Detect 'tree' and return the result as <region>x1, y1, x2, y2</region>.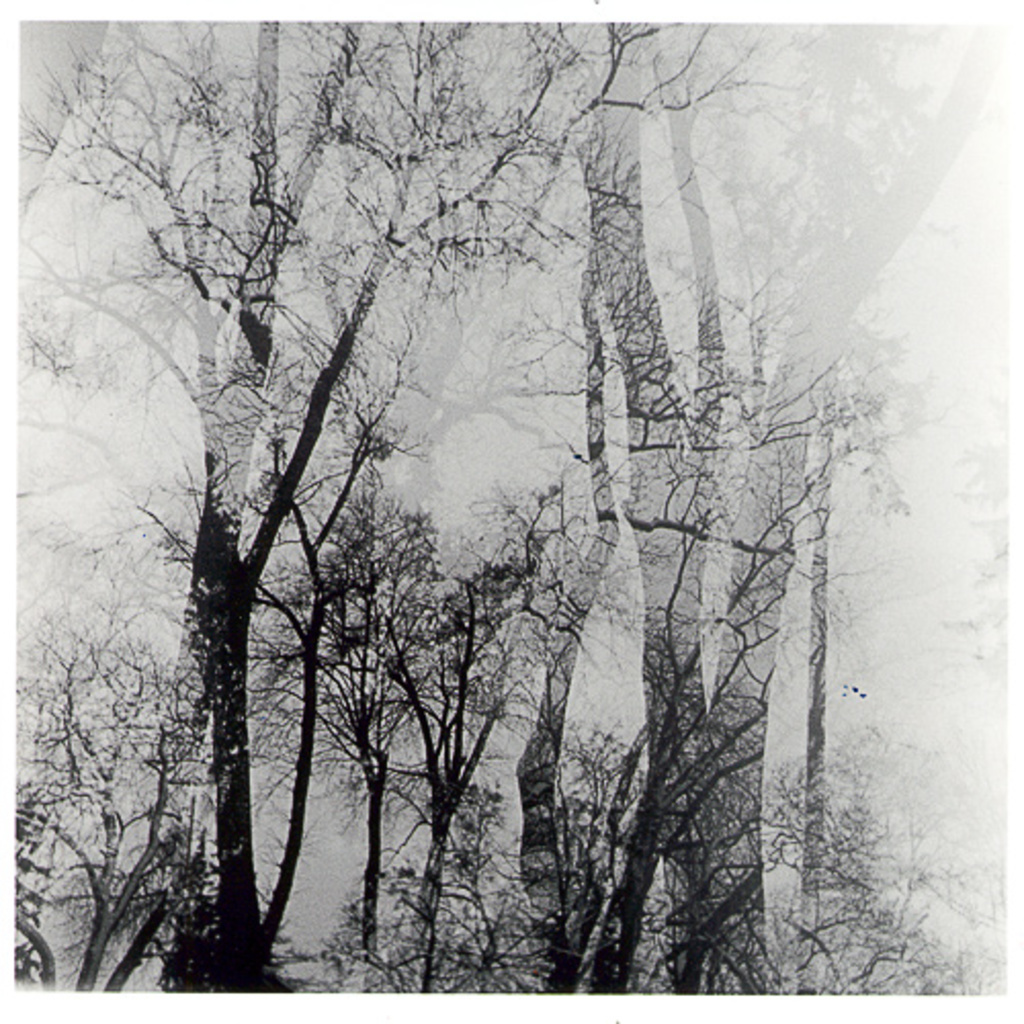
<region>391, 487, 592, 985</region>.
